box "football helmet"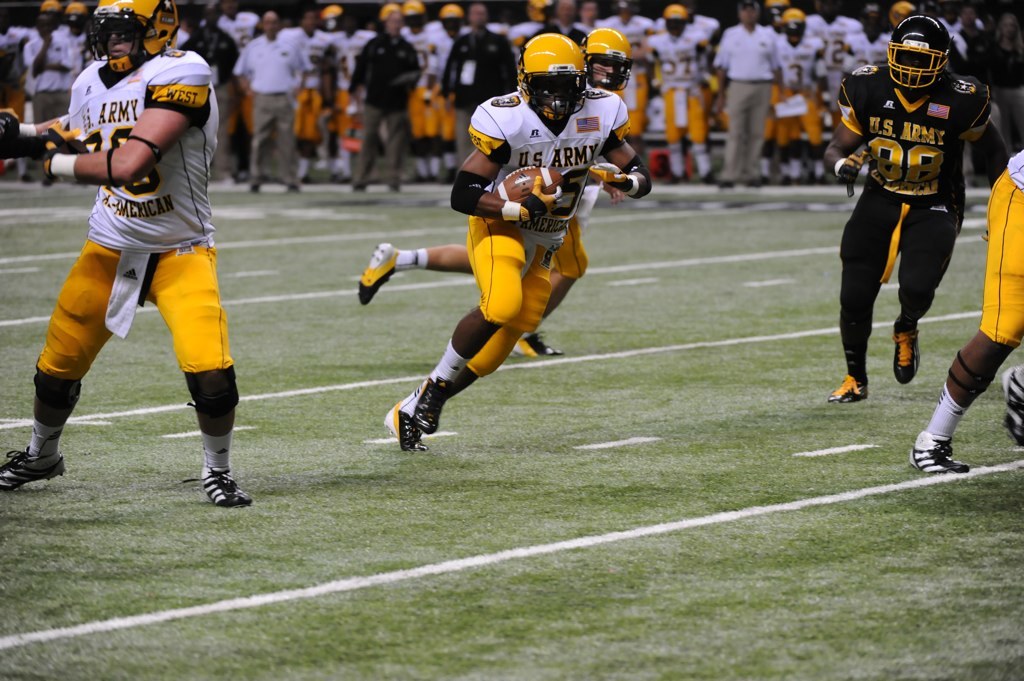
crop(39, 0, 62, 29)
